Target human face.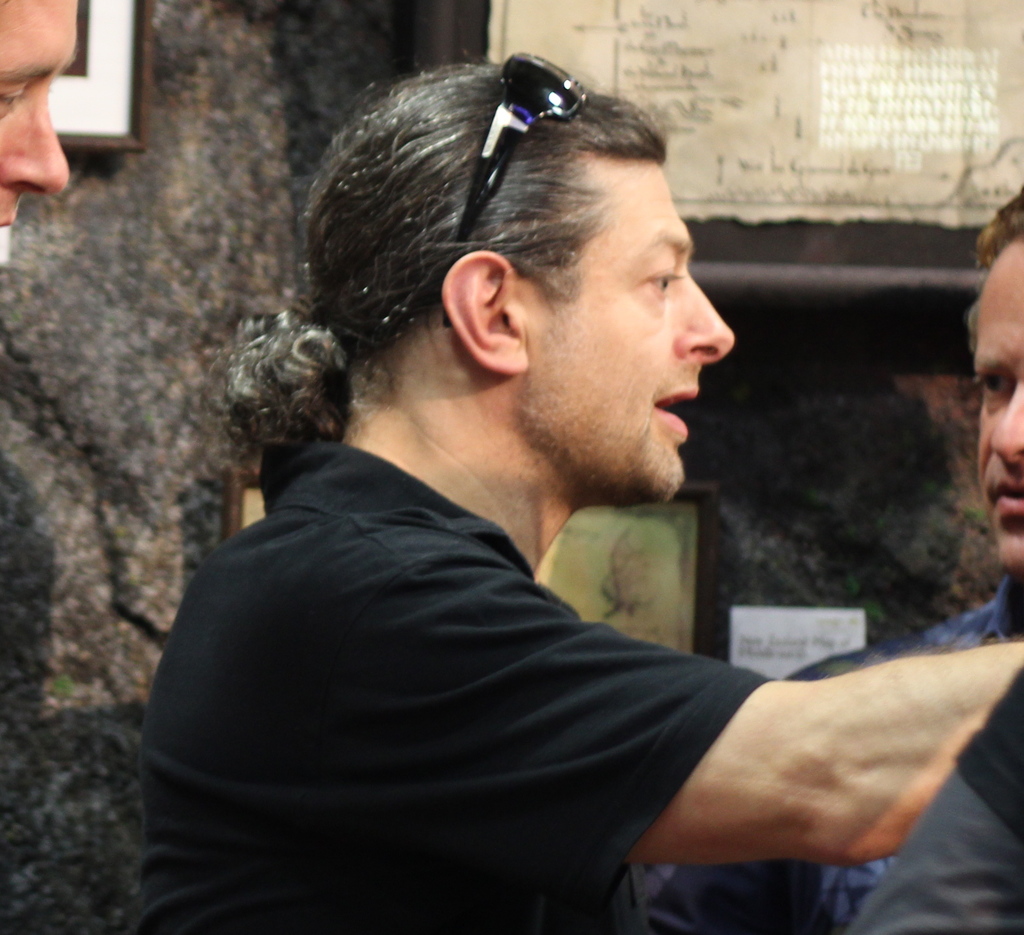
Target region: [left=527, top=162, right=741, bottom=506].
